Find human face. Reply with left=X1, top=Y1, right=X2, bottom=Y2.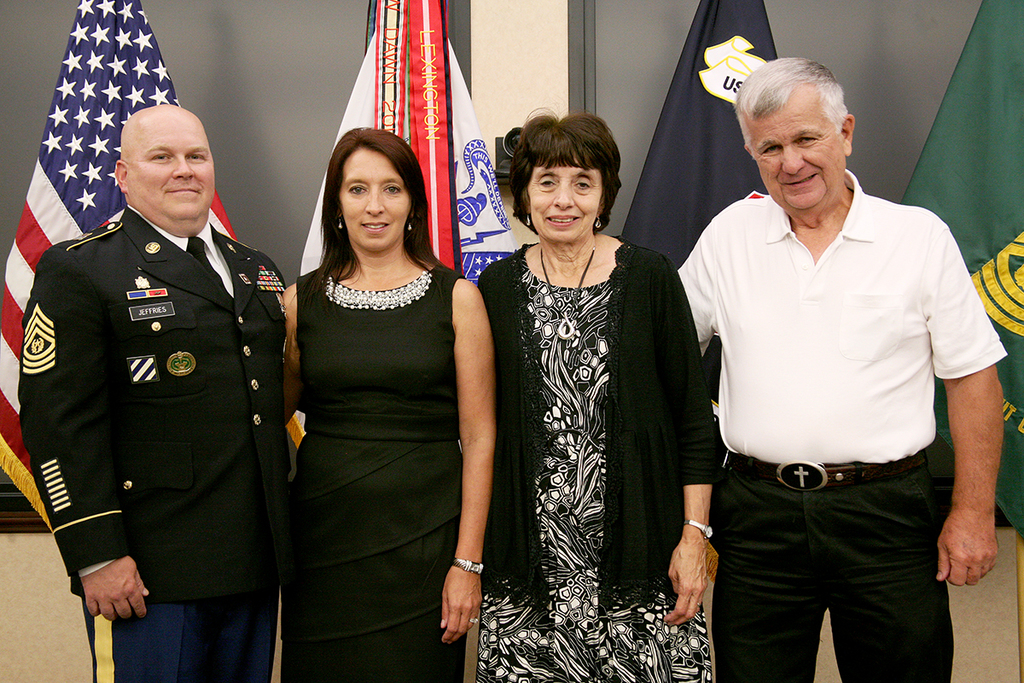
left=758, top=96, right=844, bottom=213.
